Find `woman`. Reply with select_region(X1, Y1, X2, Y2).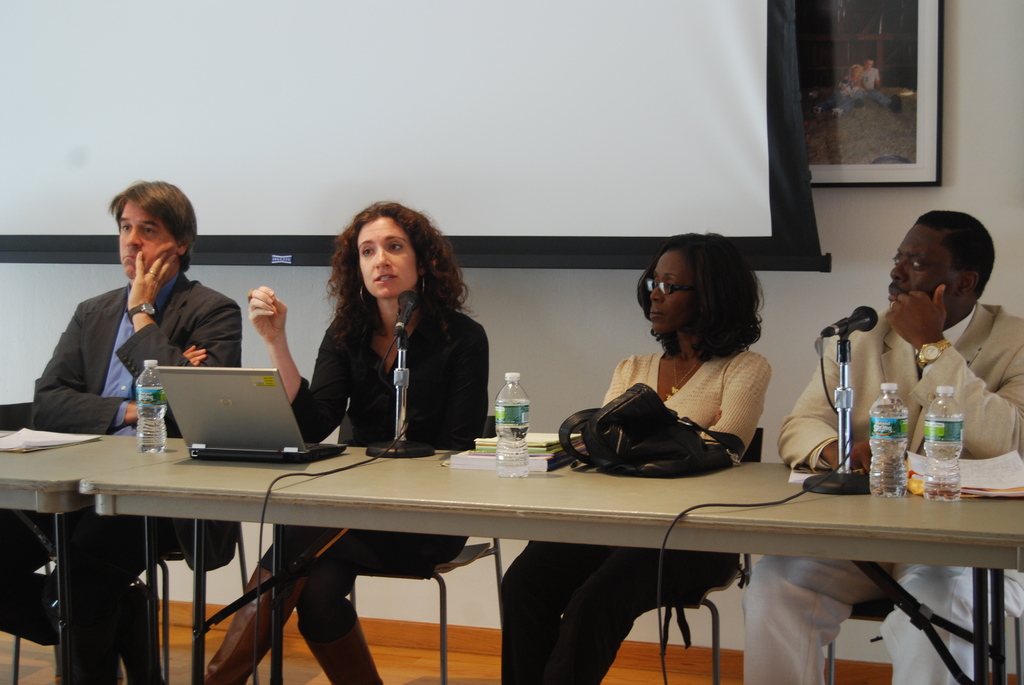
select_region(201, 203, 489, 684).
